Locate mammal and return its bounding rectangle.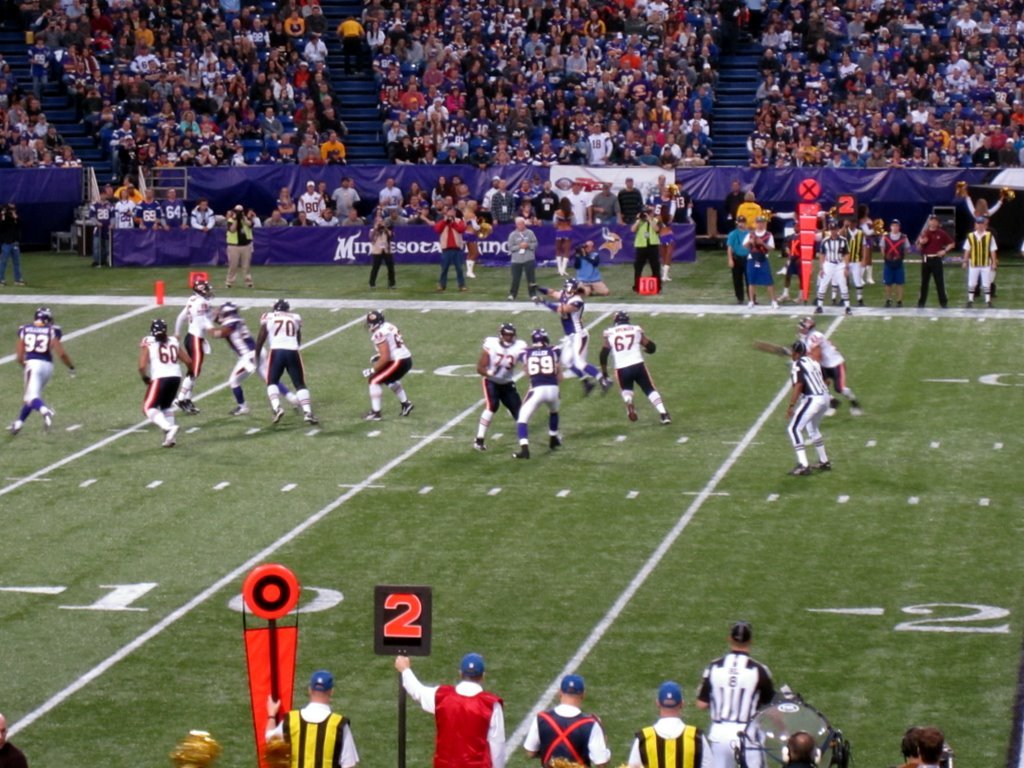
(left=897, top=728, right=925, bottom=767).
